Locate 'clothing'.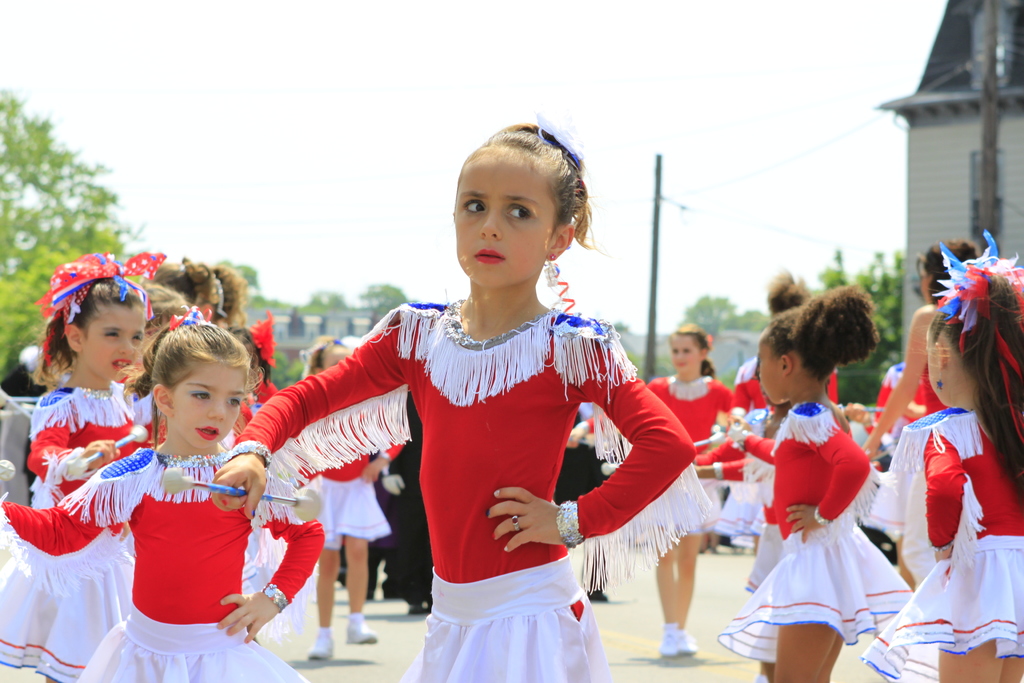
Bounding box: <bbox>228, 300, 716, 682</bbox>.
